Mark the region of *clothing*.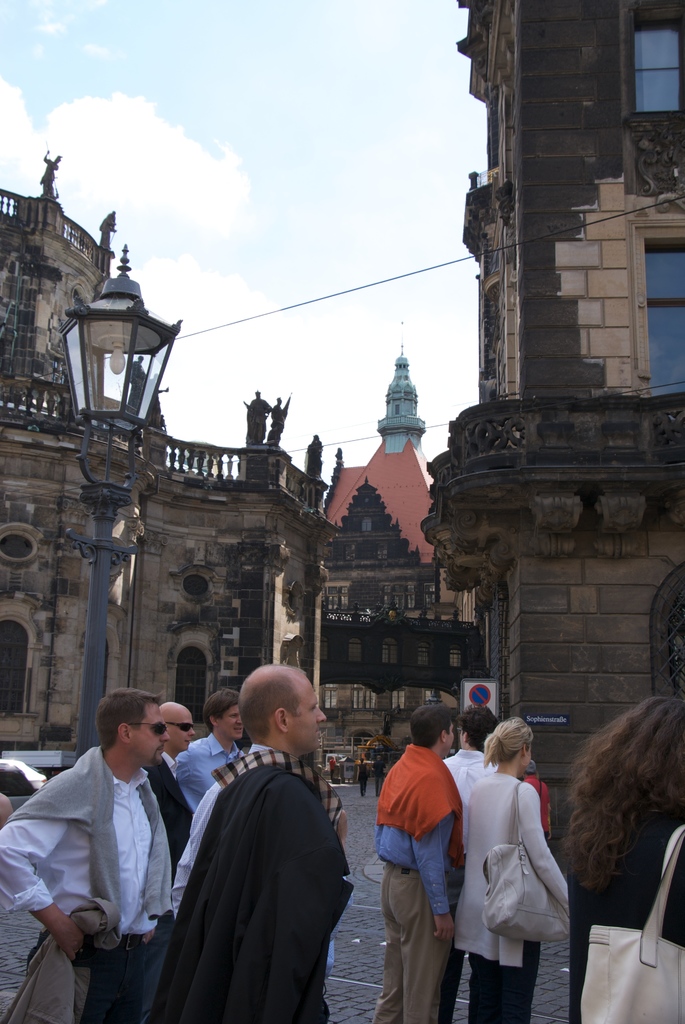
Region: BBox(141, 710, 363, 1023).
